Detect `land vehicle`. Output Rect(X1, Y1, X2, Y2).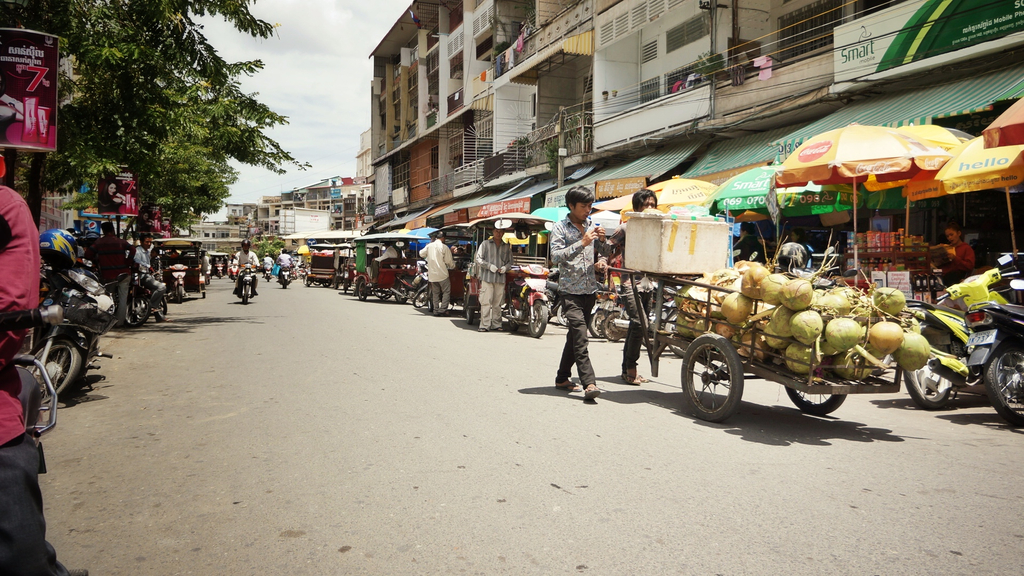
Rect(437, 220, 474, 309).
